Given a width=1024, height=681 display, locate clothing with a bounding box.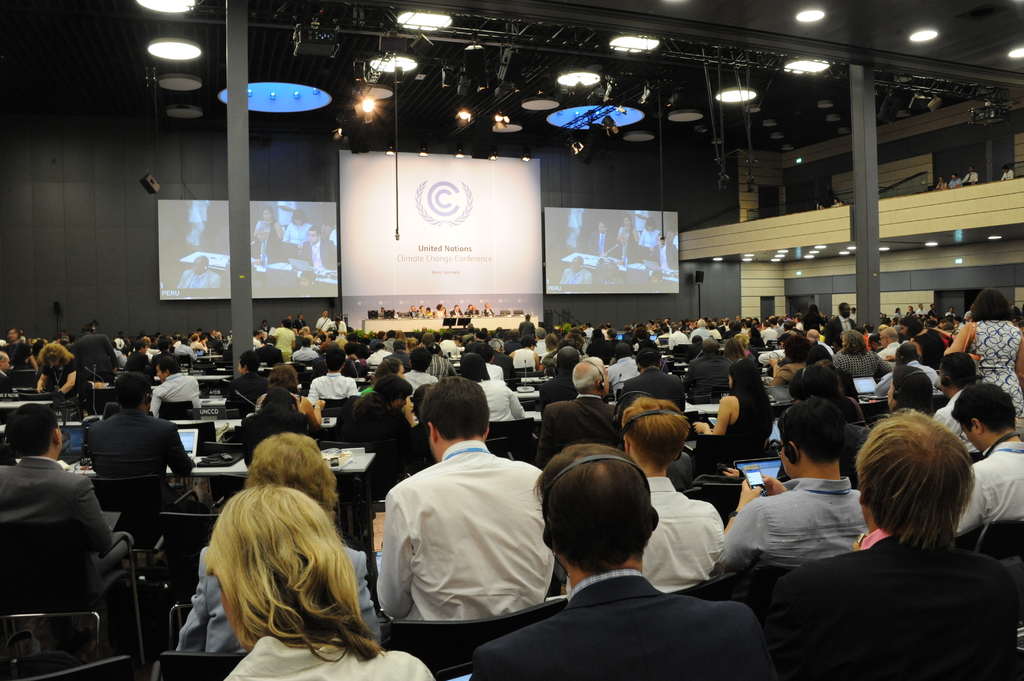
Located: bbox=[826, 317, 860, 348].
